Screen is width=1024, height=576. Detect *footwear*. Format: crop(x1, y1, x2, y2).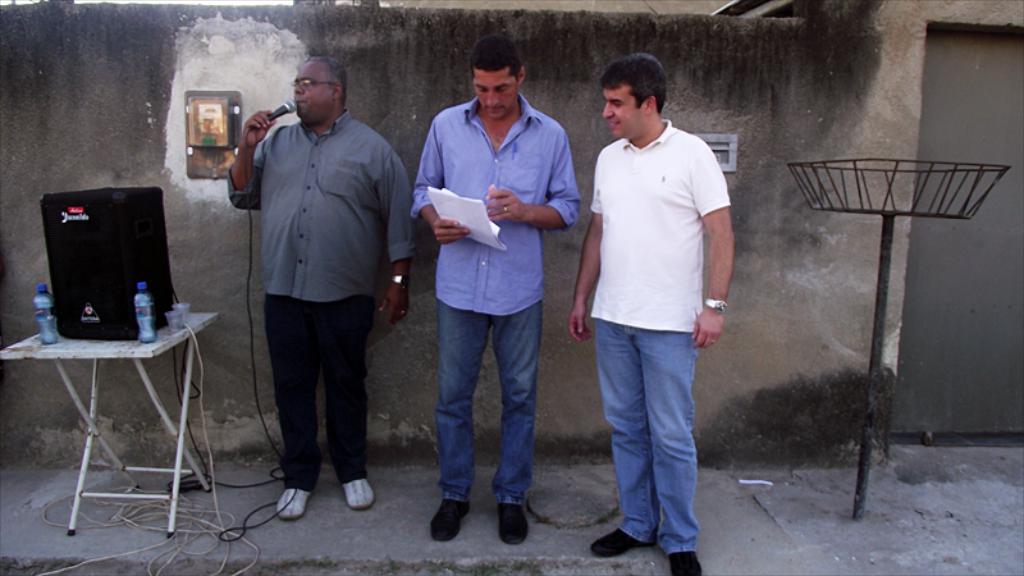
crop(497, 503, 530, 550).
